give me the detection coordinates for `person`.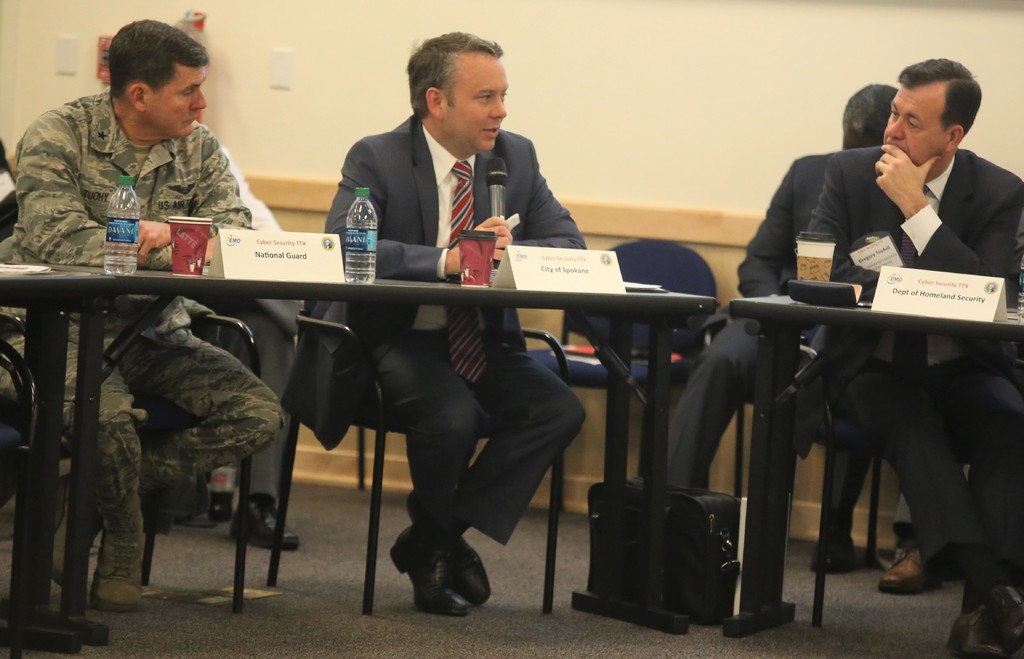
region(652, 87, 896, 581).
